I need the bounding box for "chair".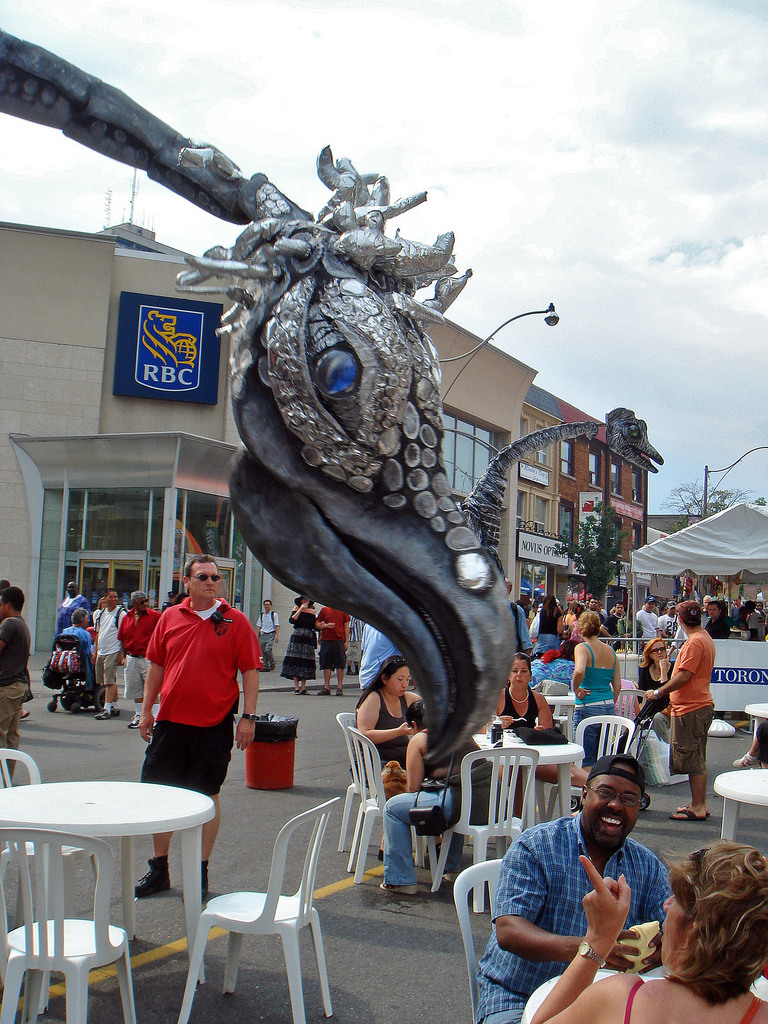
Here it is: bbox=(178, 806, 344, 1018).
